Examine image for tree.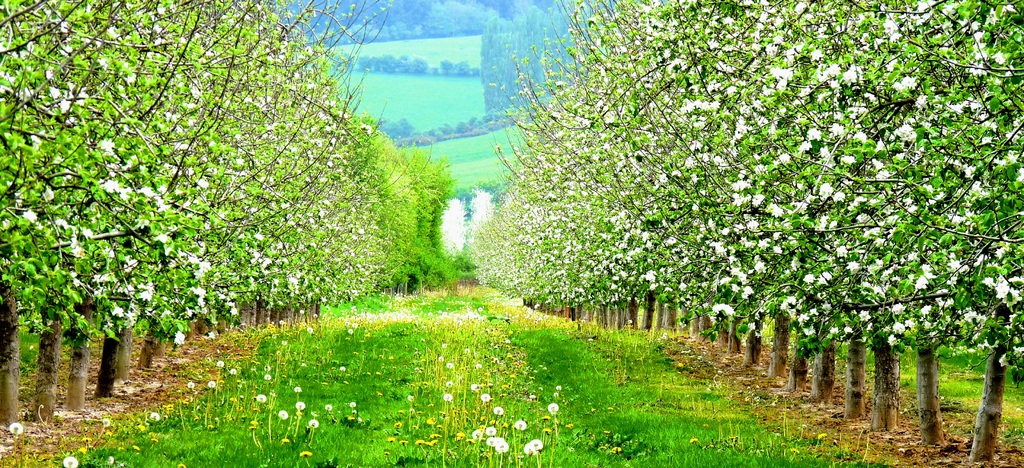
Examination result: crop(886, 7, 1023, 440).
